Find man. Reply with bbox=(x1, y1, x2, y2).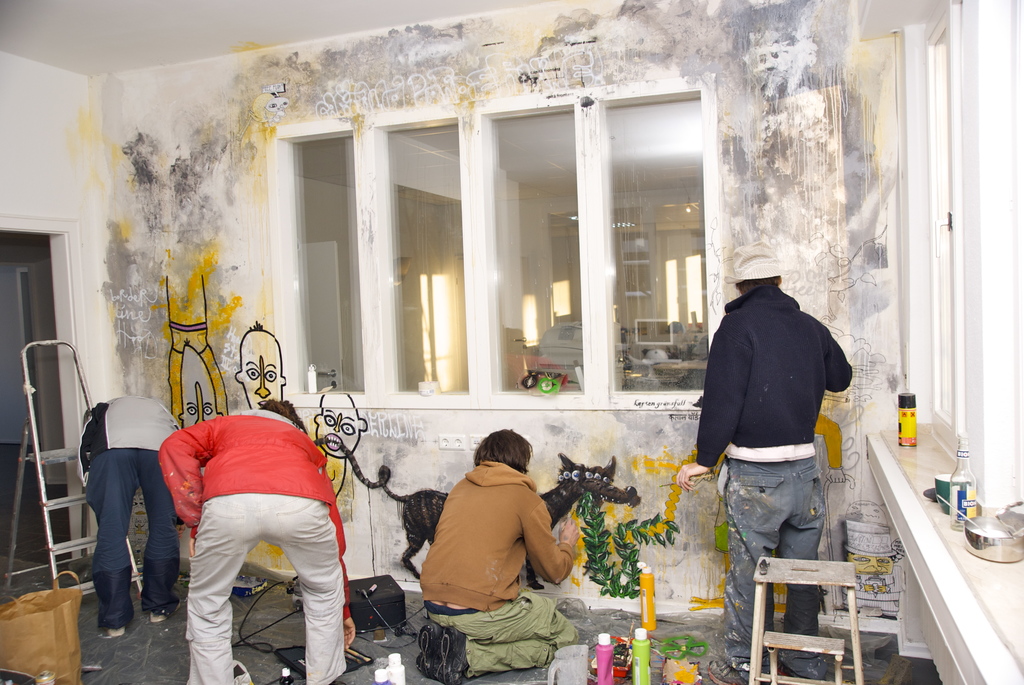
bbox=(76, 390, 188, 645).
